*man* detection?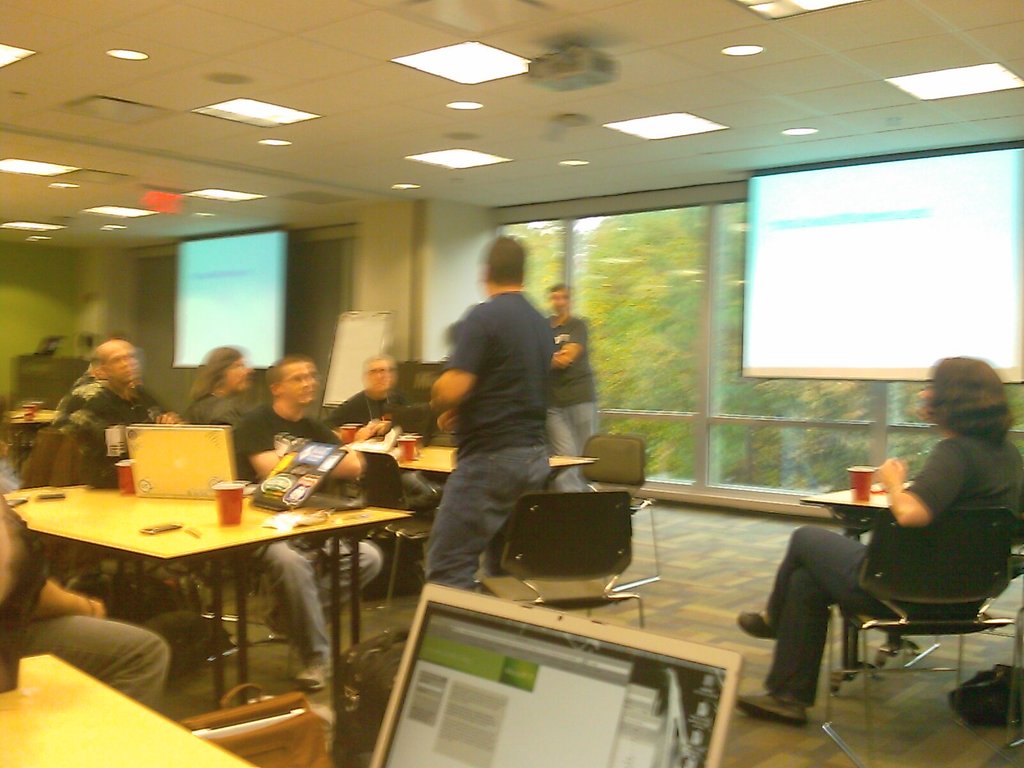
BBox(230, 348, 380, 691)
